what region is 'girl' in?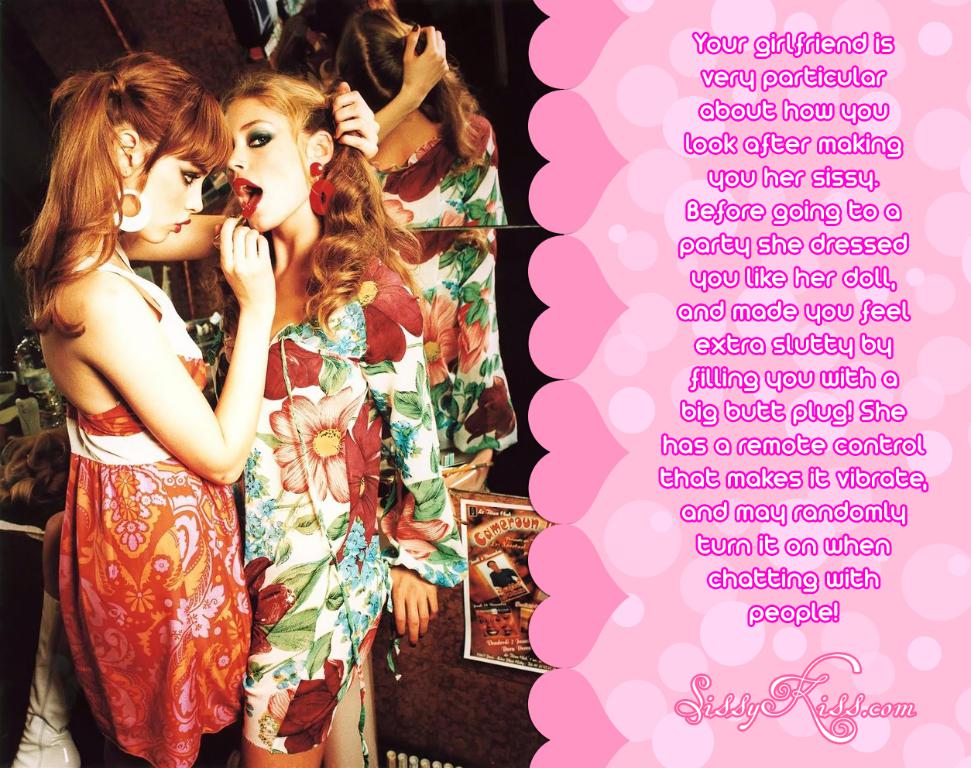
l=14, t=51, r=382, b=767.
